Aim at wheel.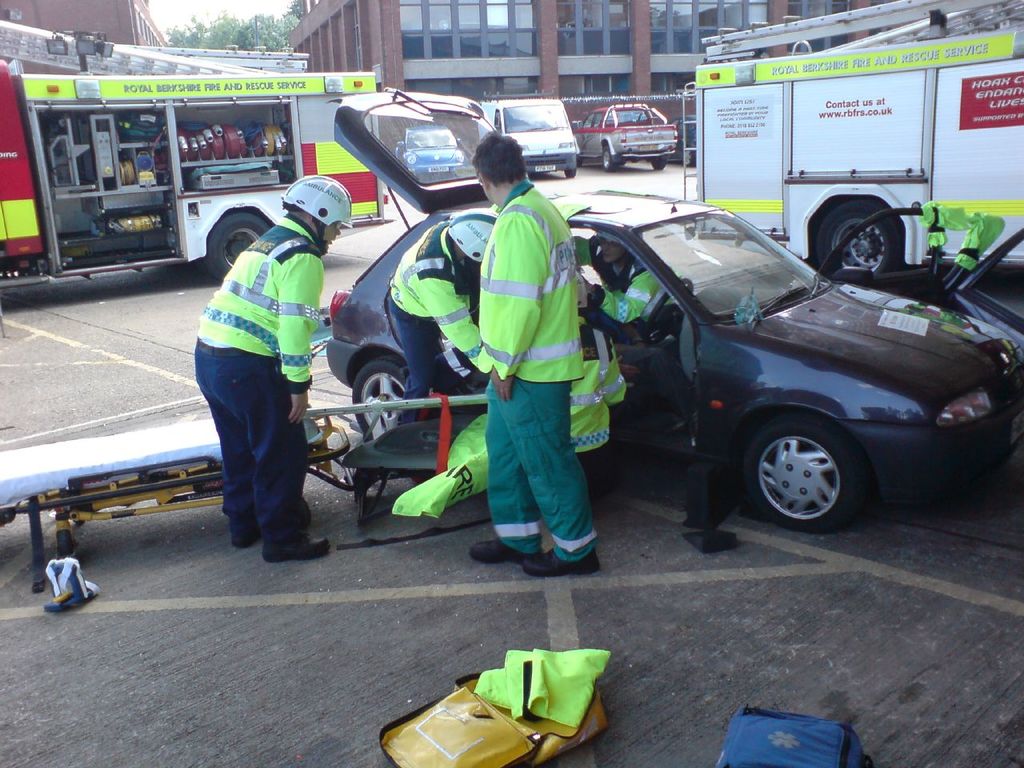
Aimed at [57, 530, 74, 555].
